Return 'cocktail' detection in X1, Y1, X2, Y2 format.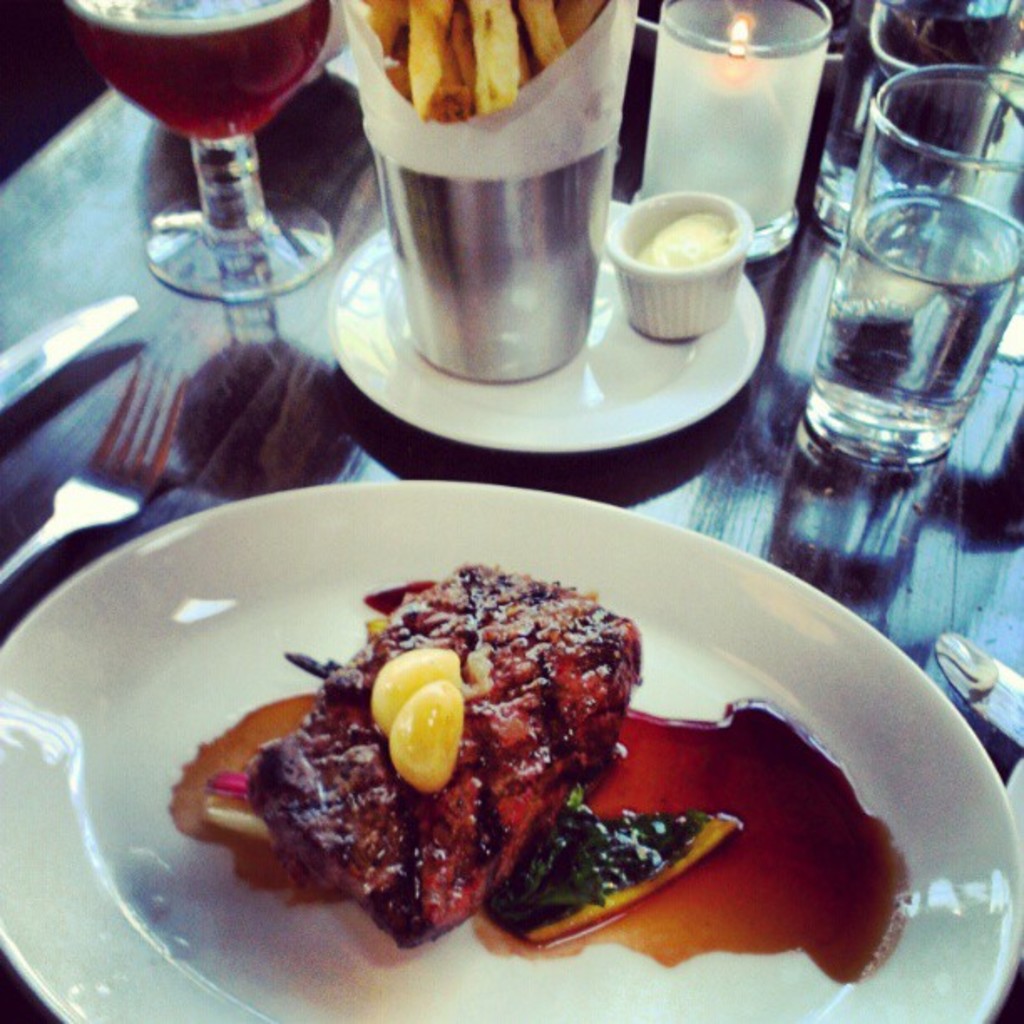
67, 0, 345, 303.
